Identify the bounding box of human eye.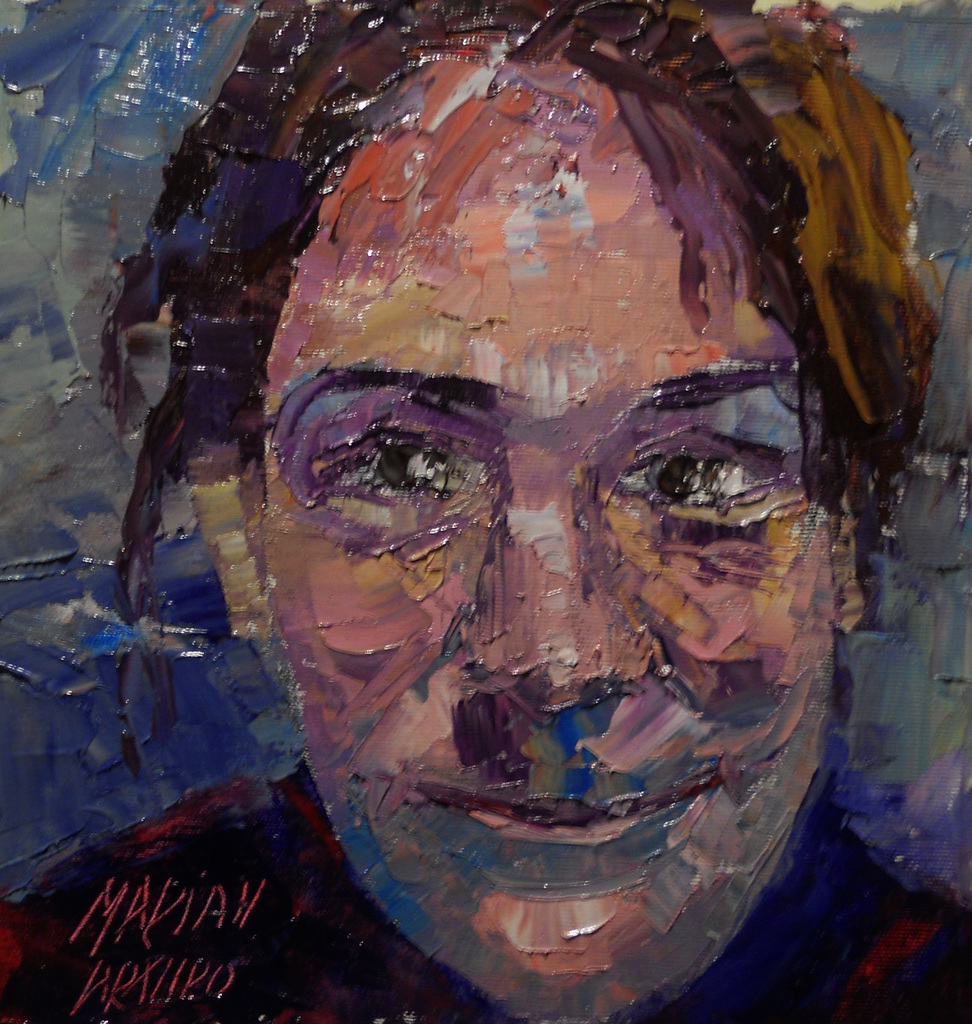
crop(283, 381, 504, 566).
